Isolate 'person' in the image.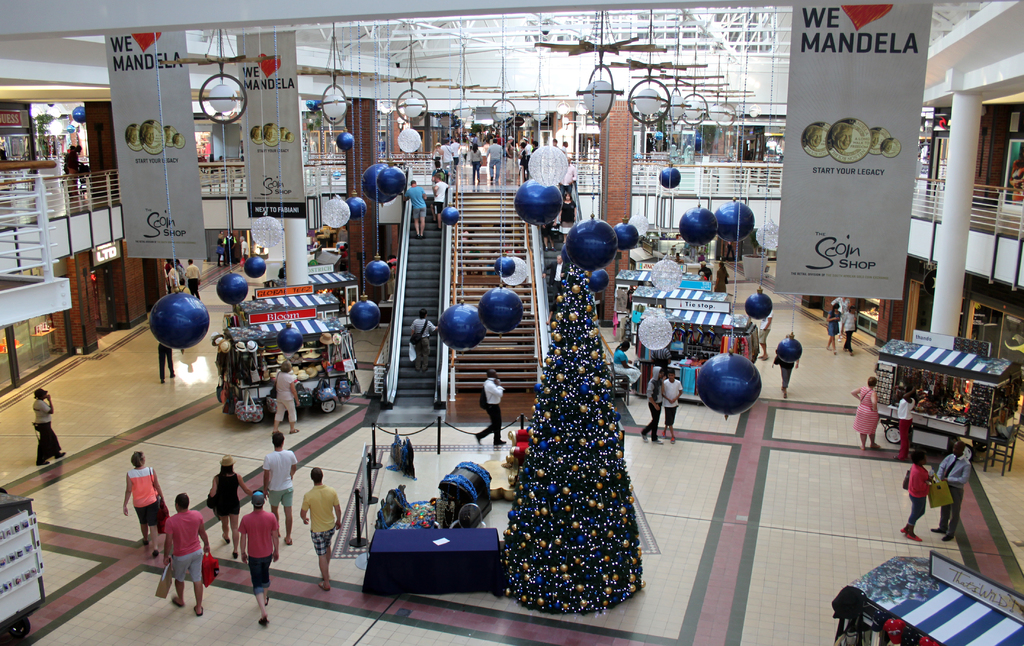
Isolated region: 33:381:59:456.
